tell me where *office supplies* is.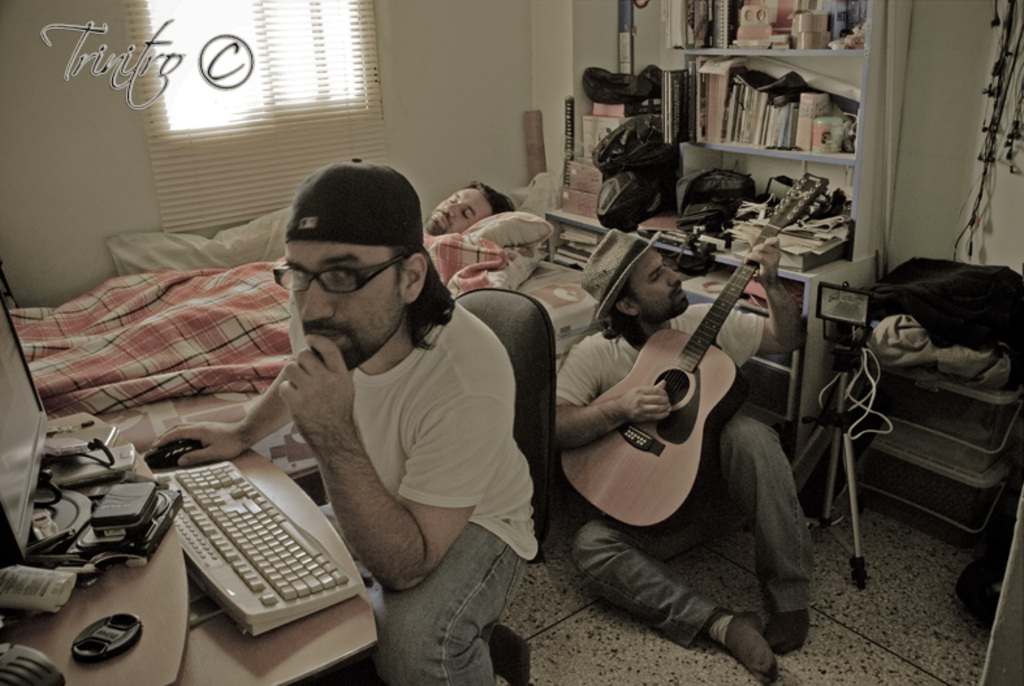
*office supplies* is at {"x1": 95, "y1": 483, "x2": 157, "y2": 552}.
